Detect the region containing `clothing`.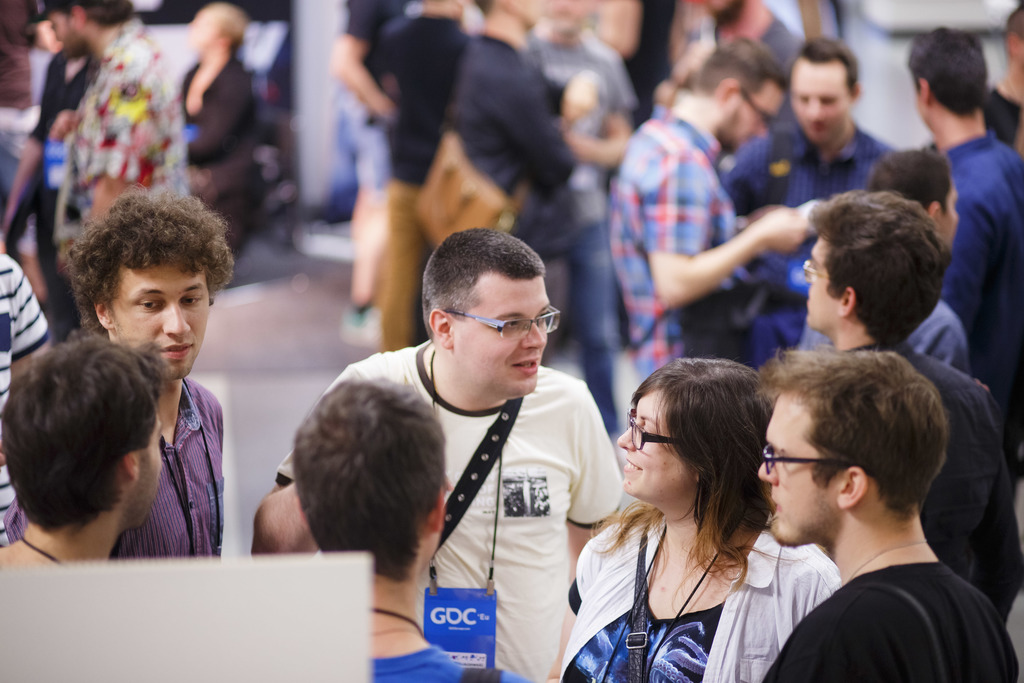
[26, 47, 95, 317].
